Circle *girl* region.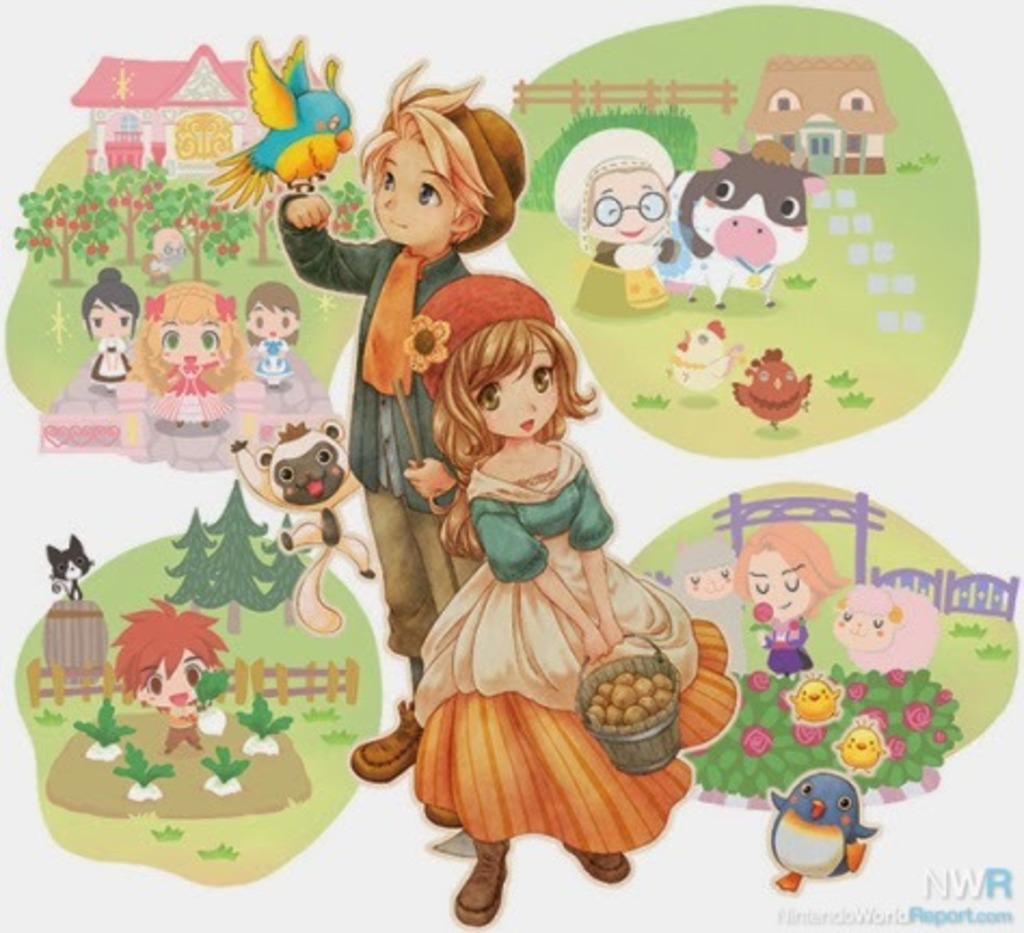
Region: pyautogui.locateOnScreen(89, 266, 138, 387).
